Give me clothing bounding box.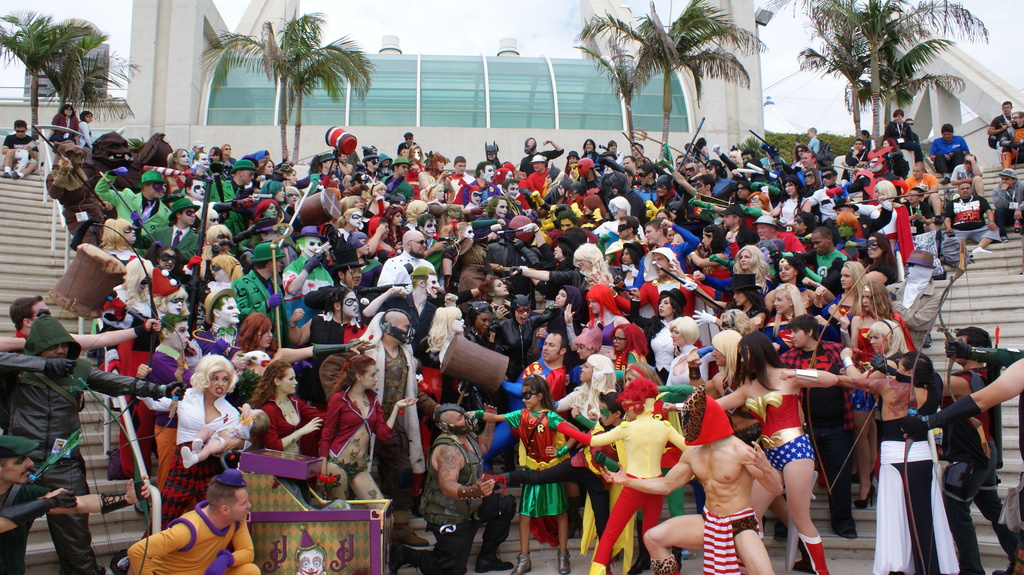
<bbox>949, 166, 982, 188</bbox>.
